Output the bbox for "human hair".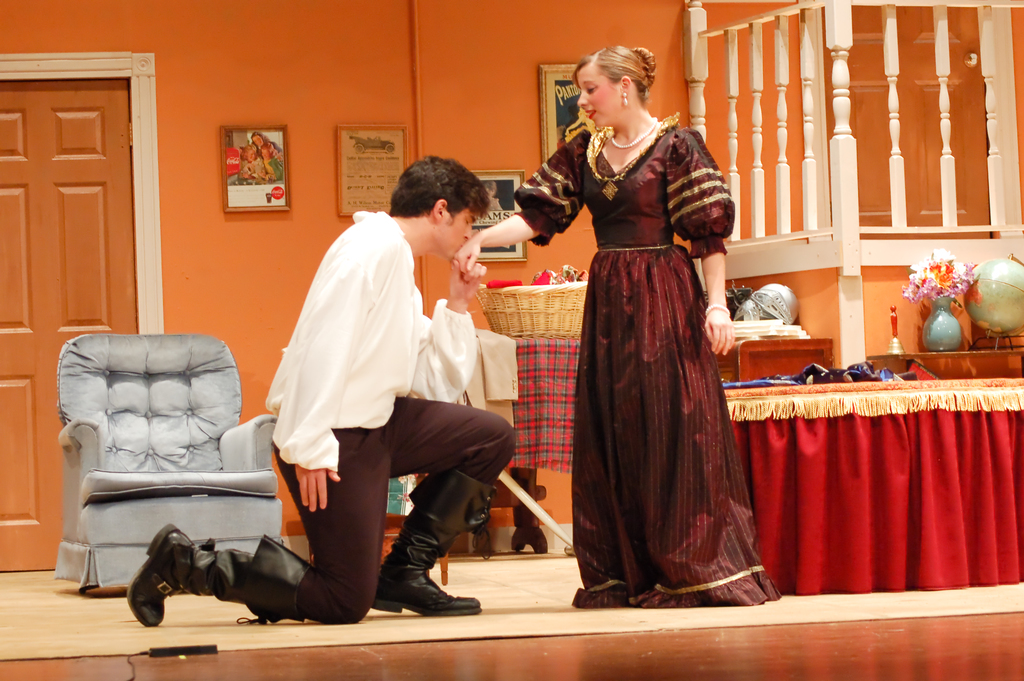
x1=575 y1=47 x2=656 y2=109.
